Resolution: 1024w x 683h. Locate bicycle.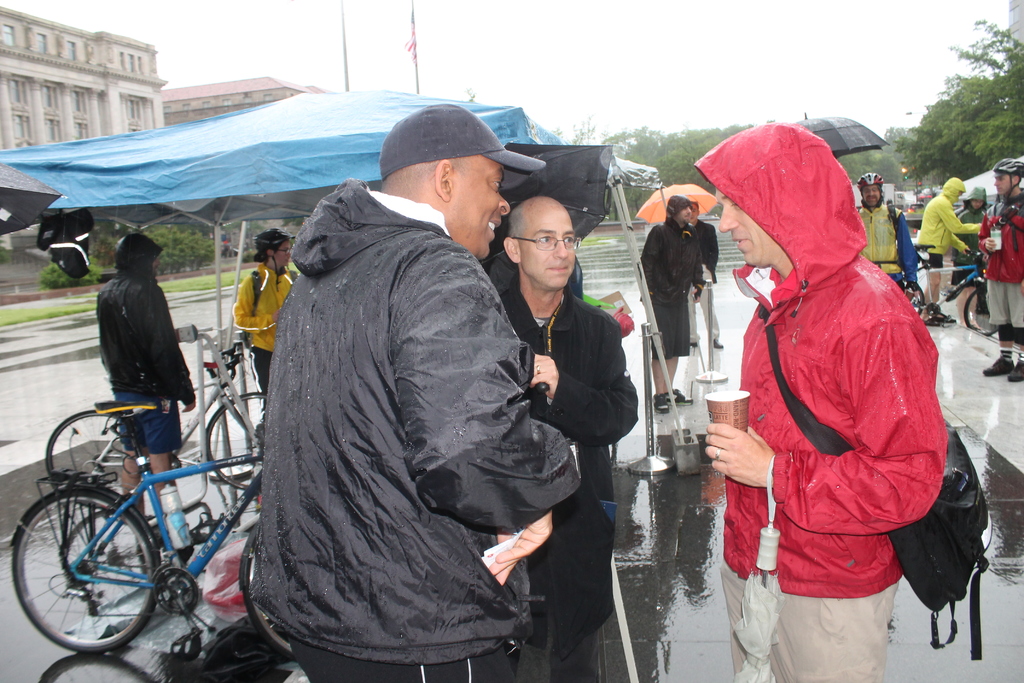
x1=4 y1=399 x2=293 y2=657.
